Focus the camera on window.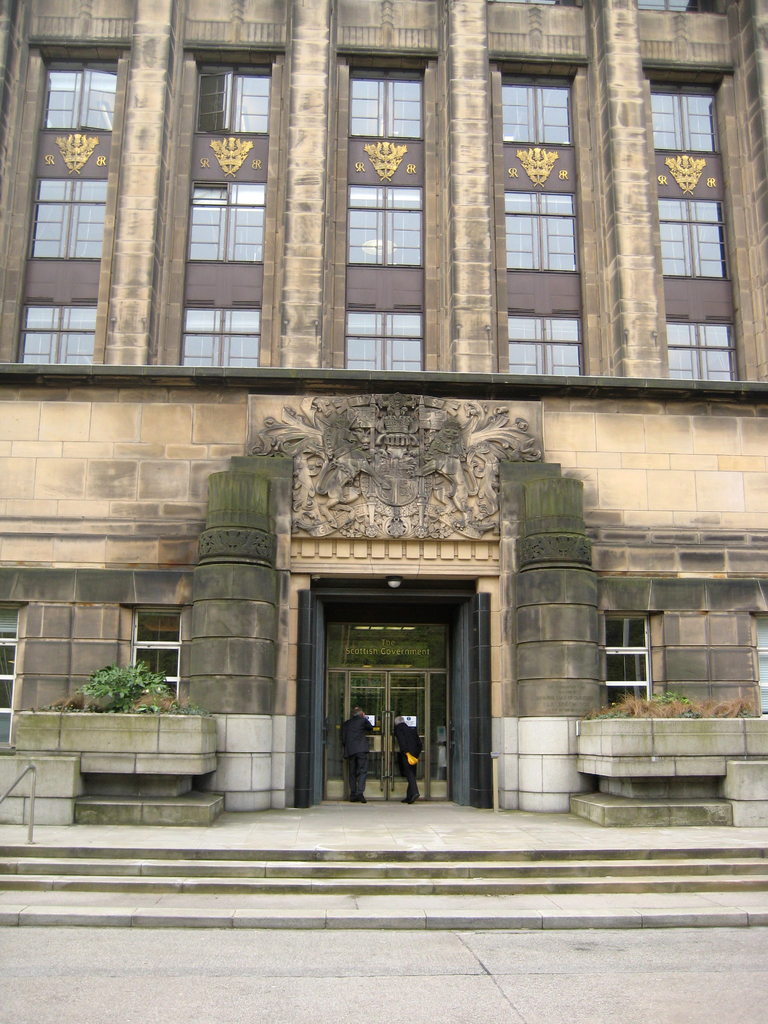
Focus region: (x1=644, y1=63, x2=767, y2=387).
